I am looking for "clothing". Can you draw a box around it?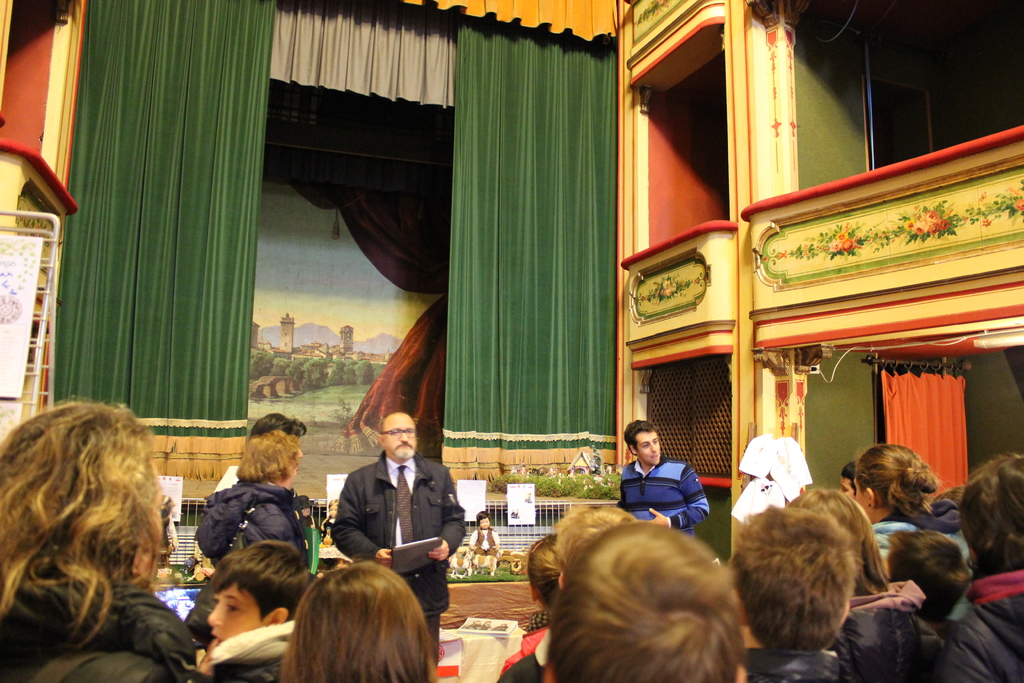
Sure, the bounding box is locate(467, 528, 500, 558).
